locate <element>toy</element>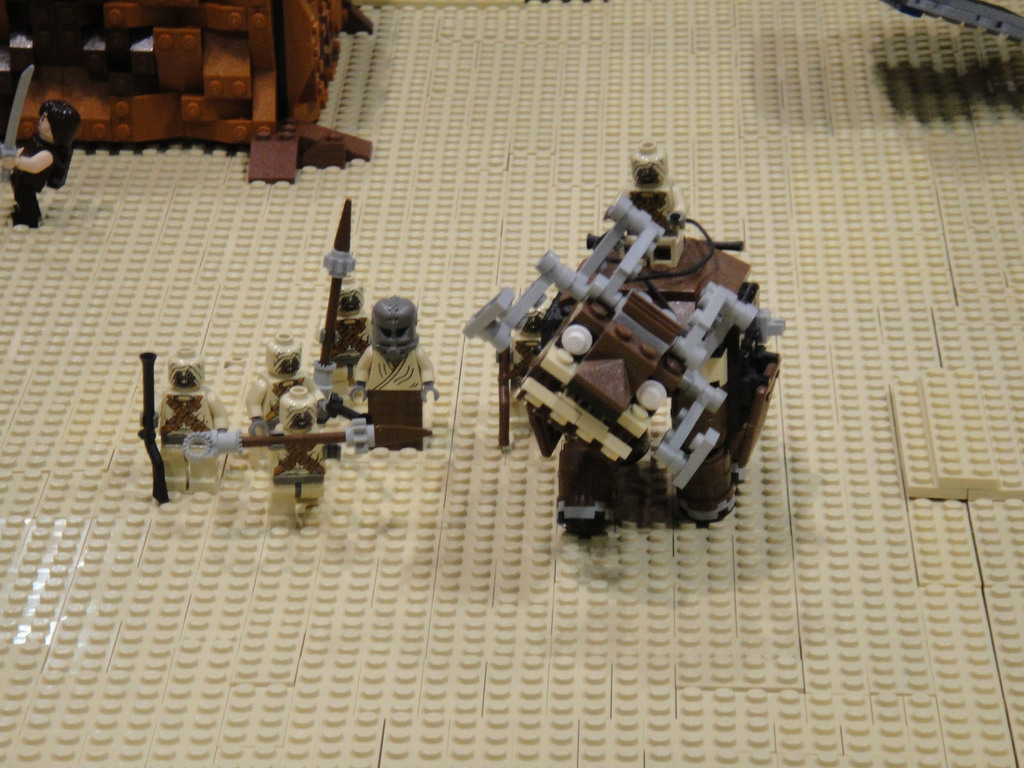
detection(245, 333, 323, 445)
